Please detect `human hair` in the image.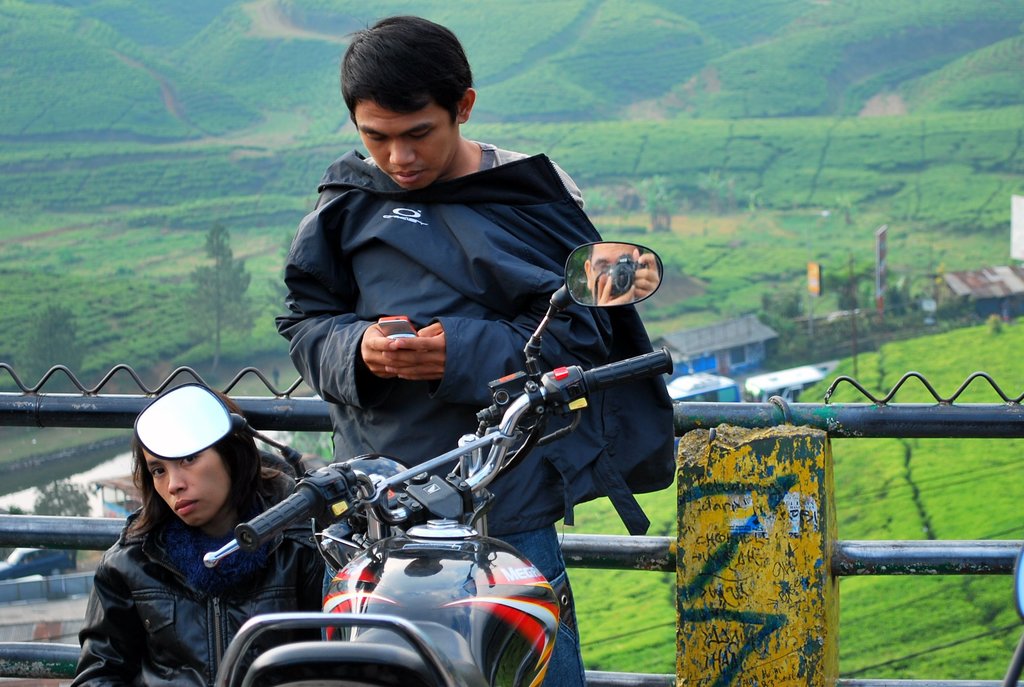
(x1=337, y1=12, x2=473, y2=131).
